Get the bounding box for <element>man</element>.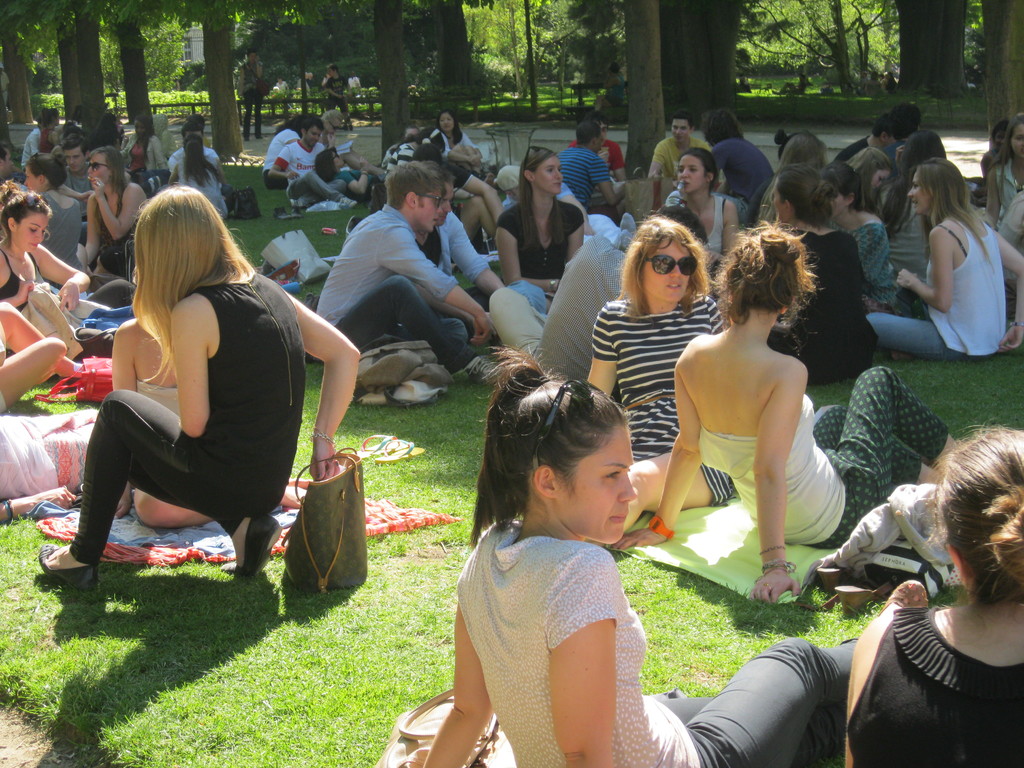
<bbox>552, 120, 628, 221</bbox>.
